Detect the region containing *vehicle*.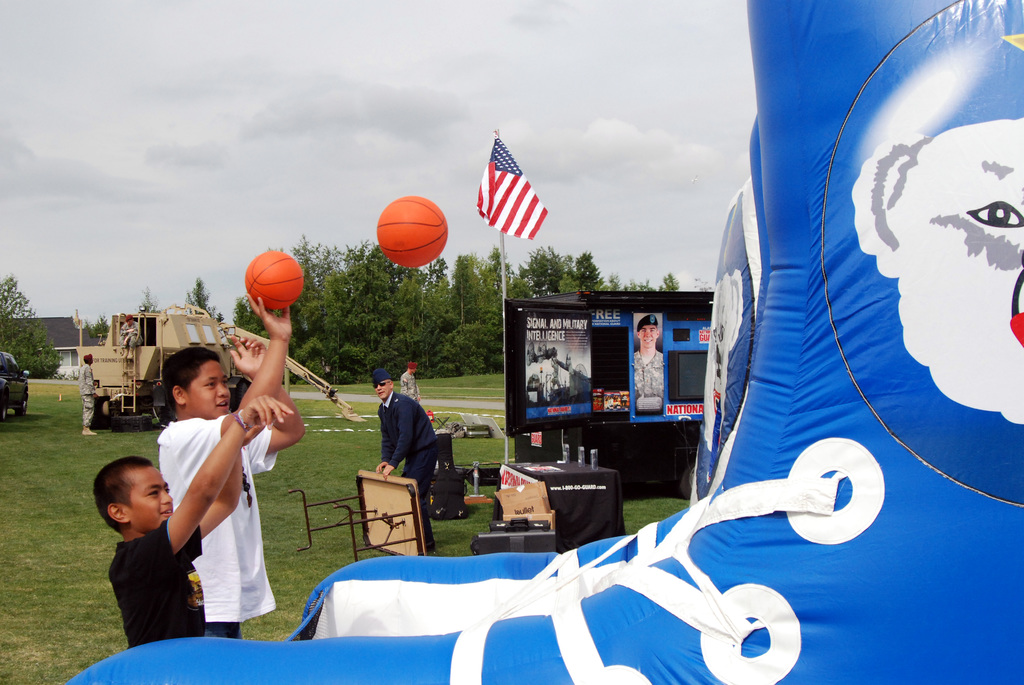
{"x1": 0, "y1": 350, "x2": 31, "y2": 422}.
